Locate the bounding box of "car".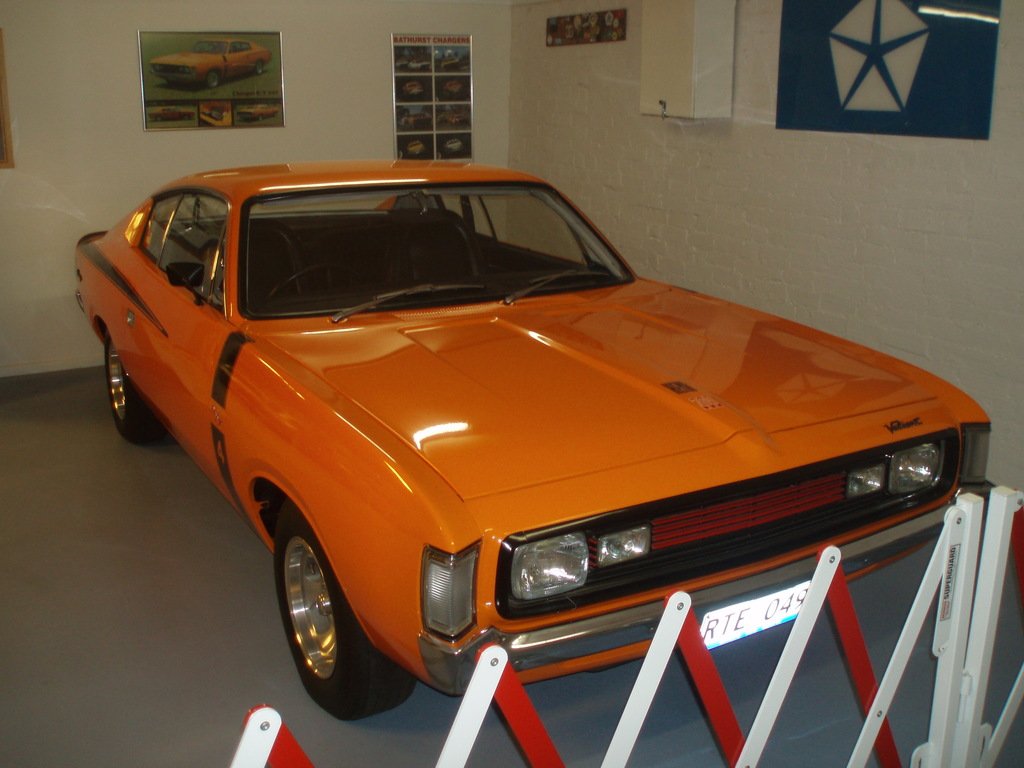
Bounding box: <region>438, 115, 447, 121</region>.
